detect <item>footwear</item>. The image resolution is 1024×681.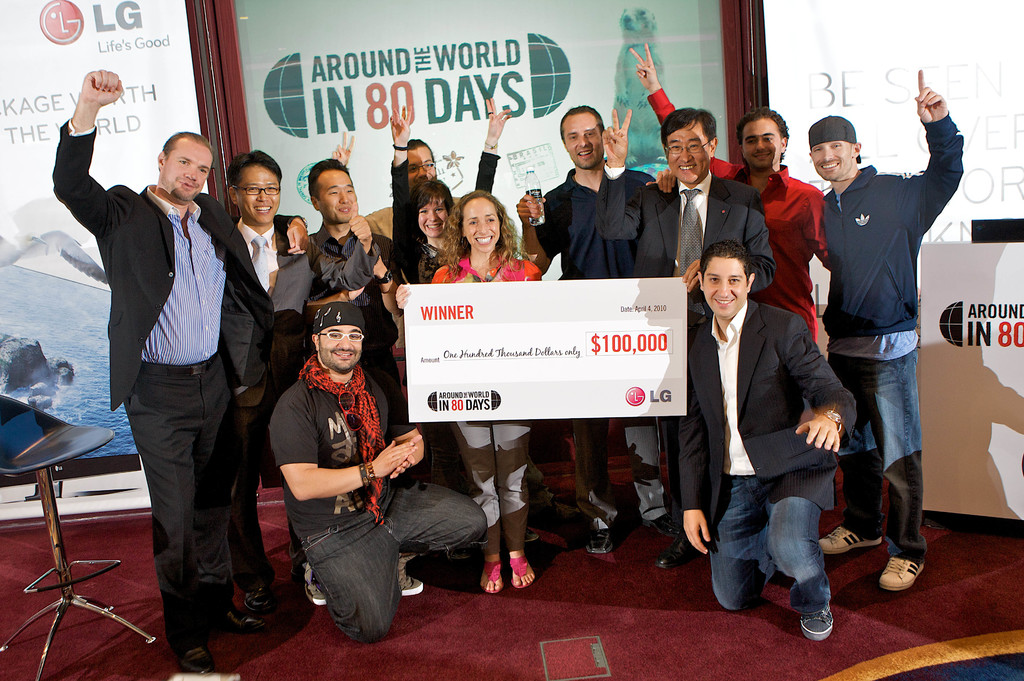
l=201, t=589, r=242, b=625.
